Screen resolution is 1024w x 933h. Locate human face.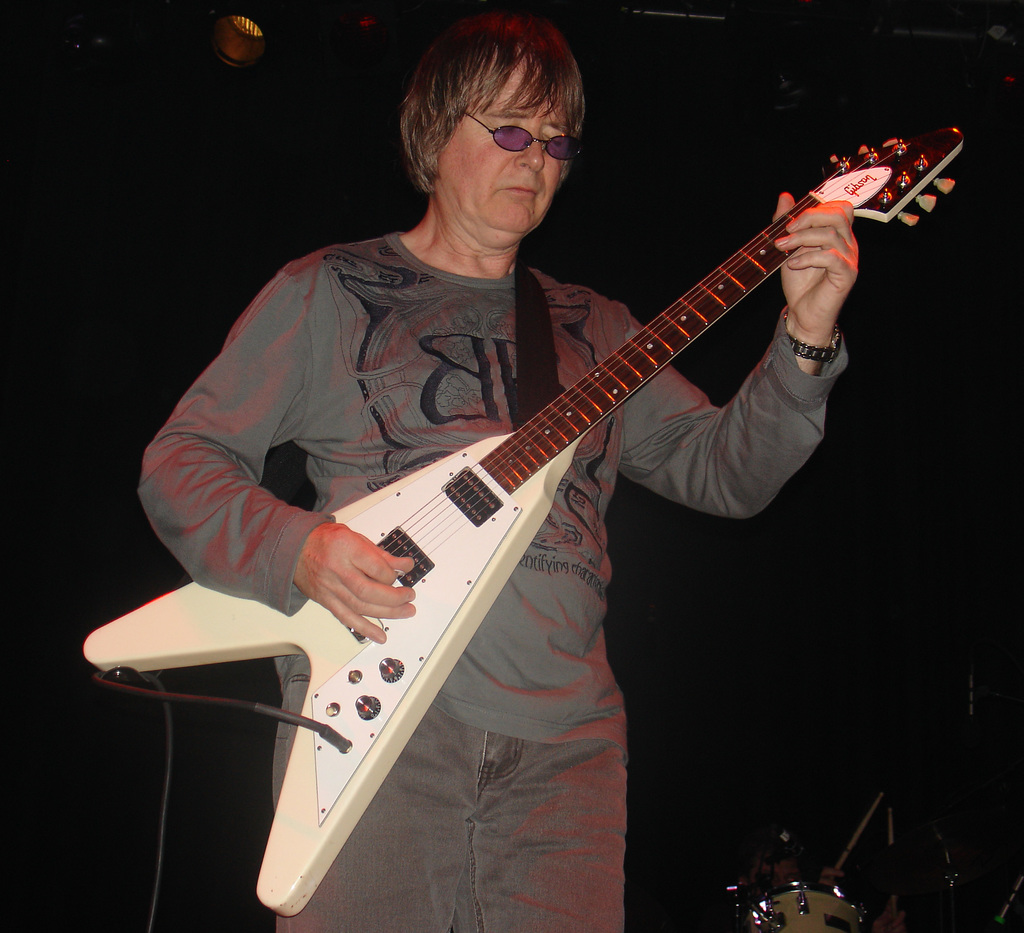
left=441, top=51, right=570, bottom=238.
